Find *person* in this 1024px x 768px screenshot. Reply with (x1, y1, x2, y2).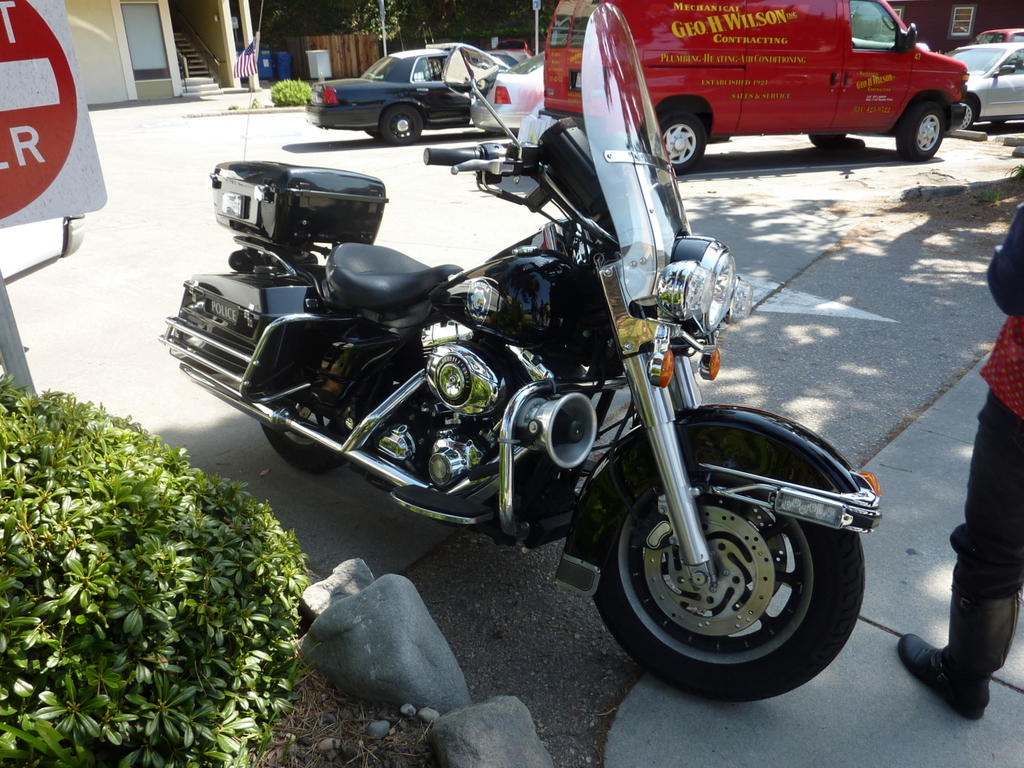
(892, 200, 1023, 719).
